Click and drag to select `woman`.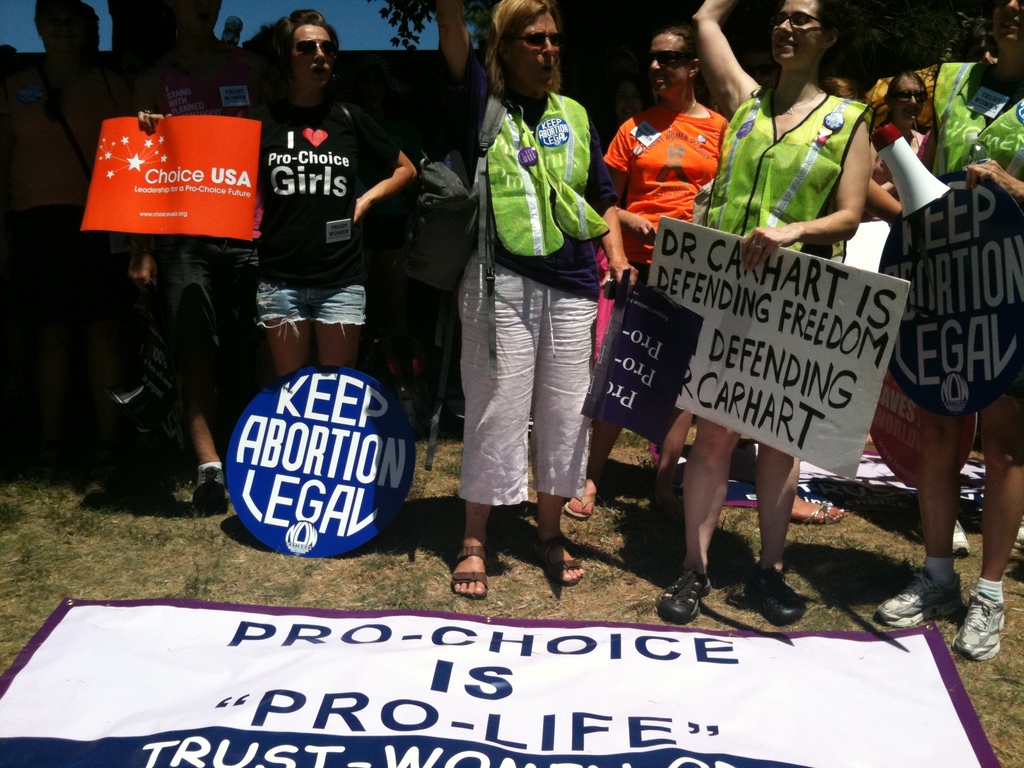
Selection: <box>242,6,417,390</box>.
